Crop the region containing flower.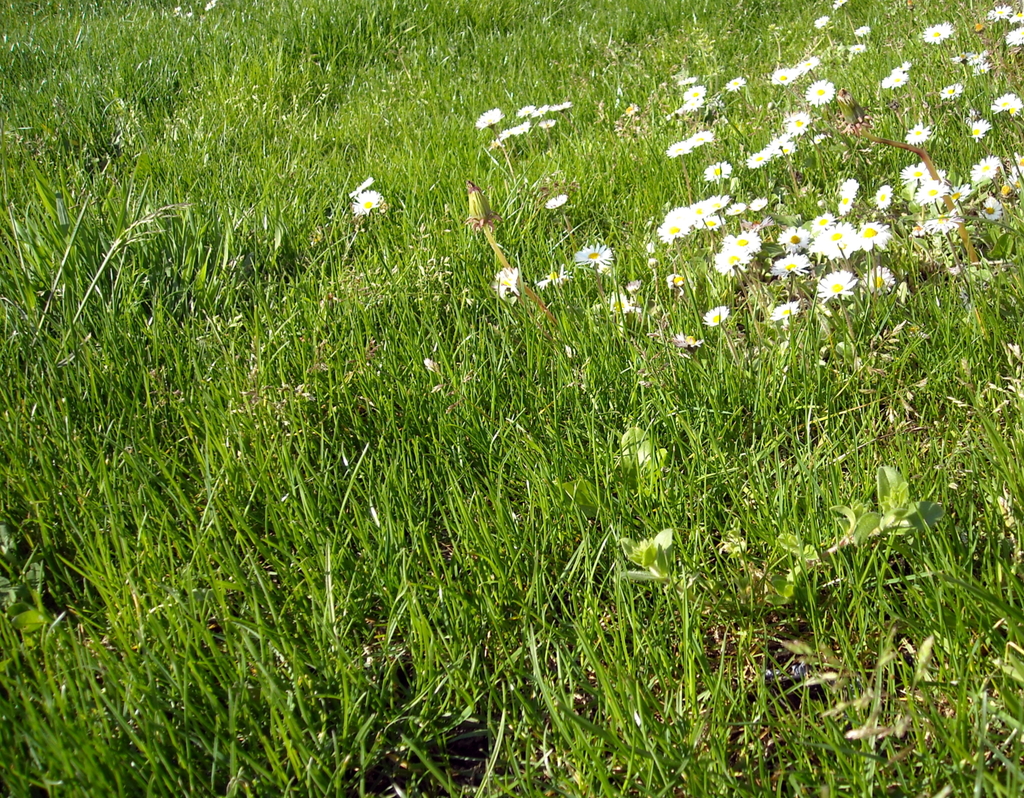
Crop region: l=673, t=190, r=723, b=225.
